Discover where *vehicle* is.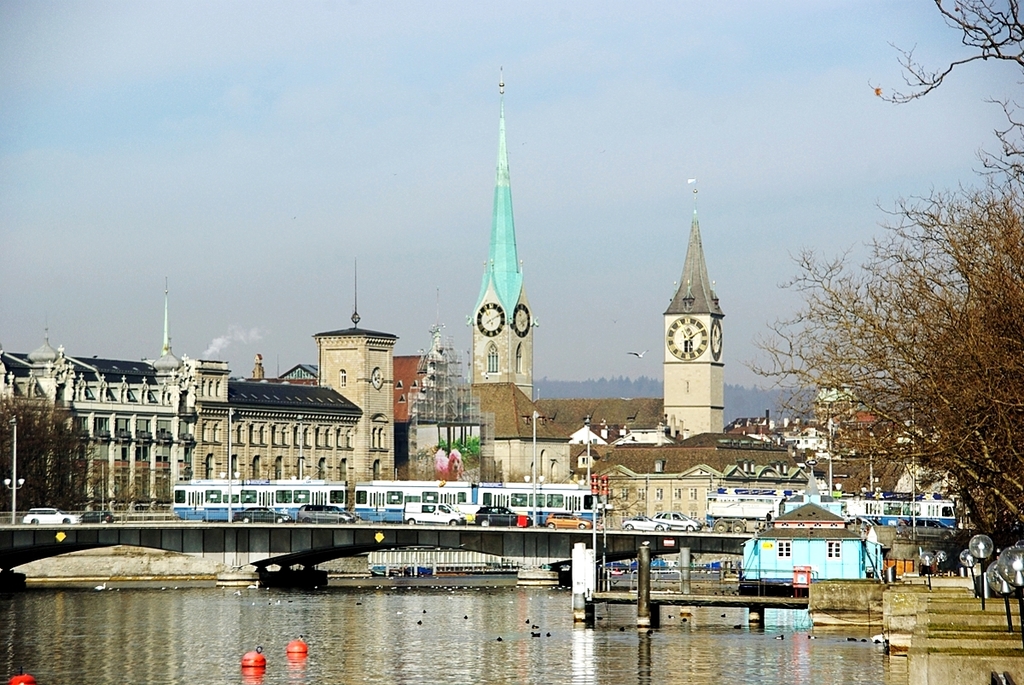
Discovered at (left=300, top=506, right=358, bottom=525).
